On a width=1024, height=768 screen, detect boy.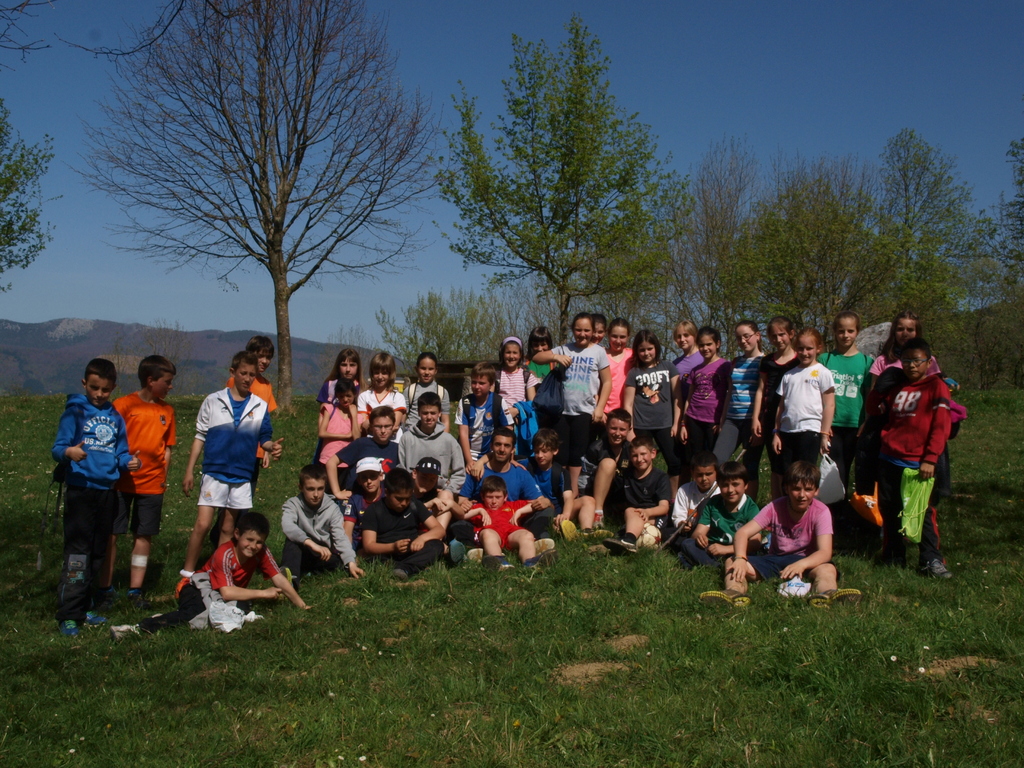
(x1=166, y1=521, x2=285, y2=634).
